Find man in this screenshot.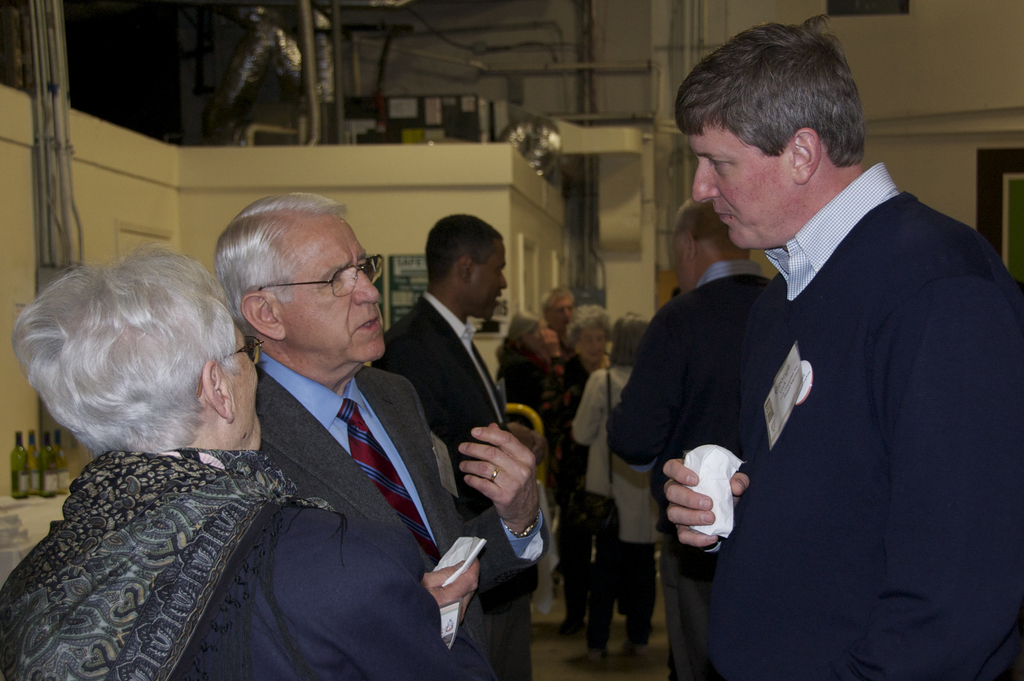
The bounding box for man is bbox(232, 191, 552, 680).
